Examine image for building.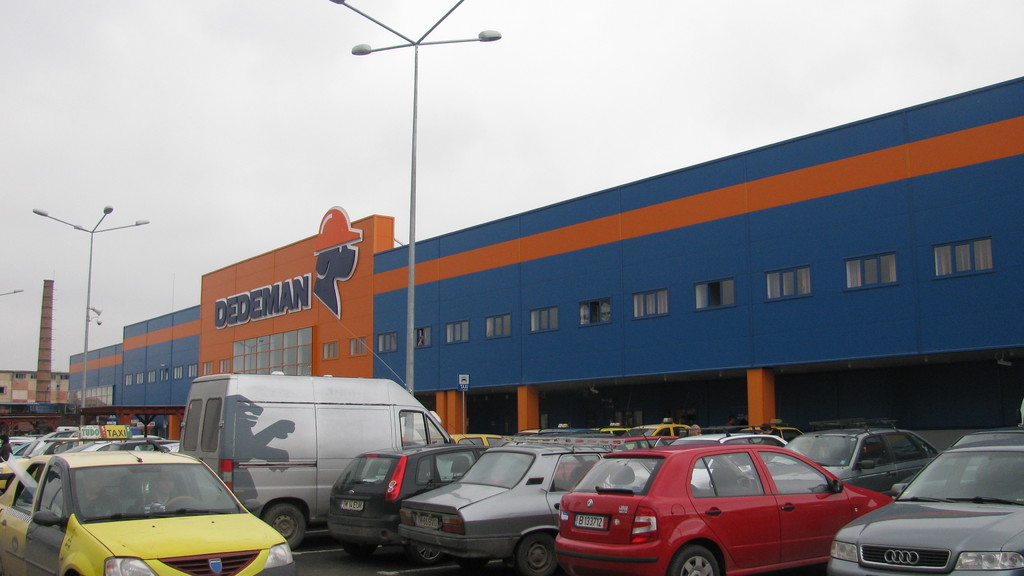
Examination result: bbox=(0, 365, 79, 403).
